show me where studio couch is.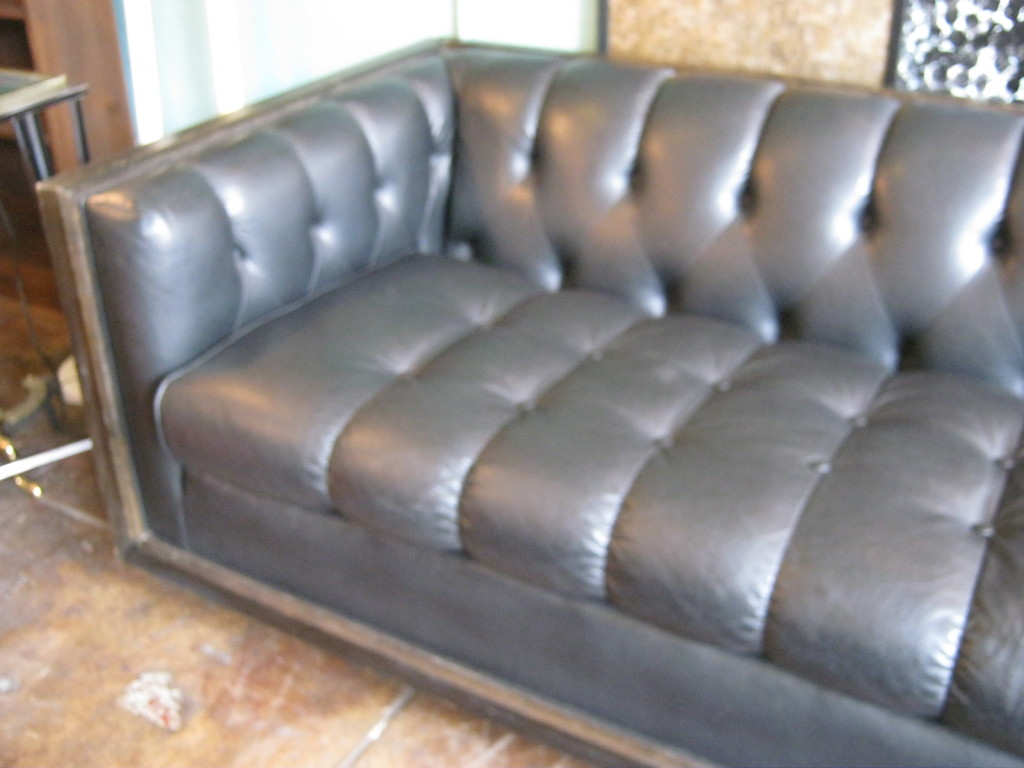
studio couch is at [36,33,1023,767].
